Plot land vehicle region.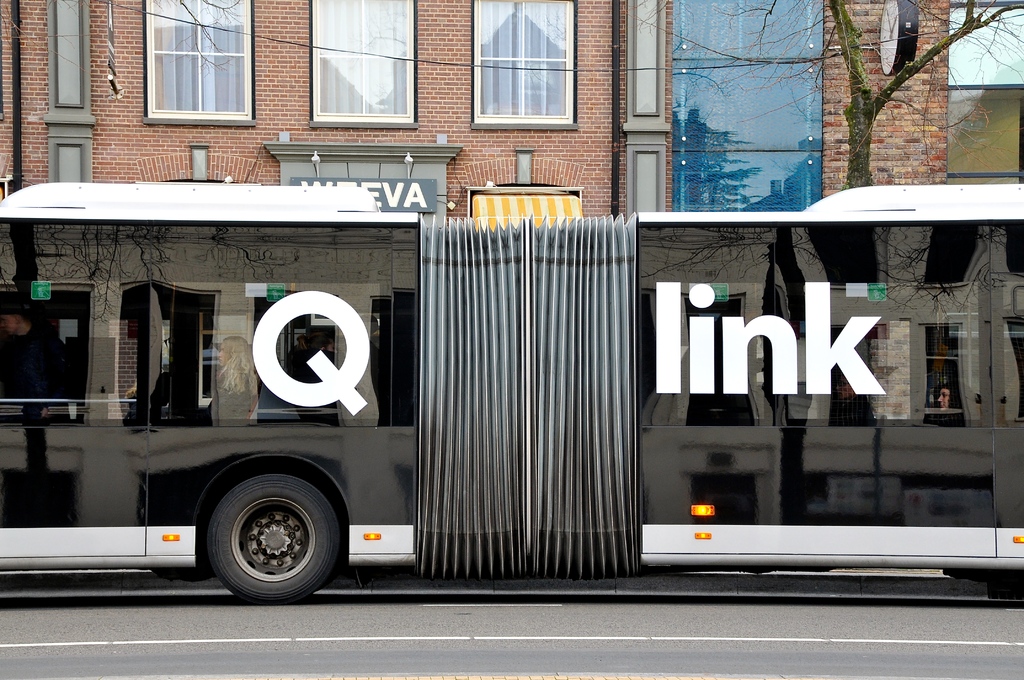
Plotted at {"left": 2, "top": 101, "right": 996, "bottom": 619}.
